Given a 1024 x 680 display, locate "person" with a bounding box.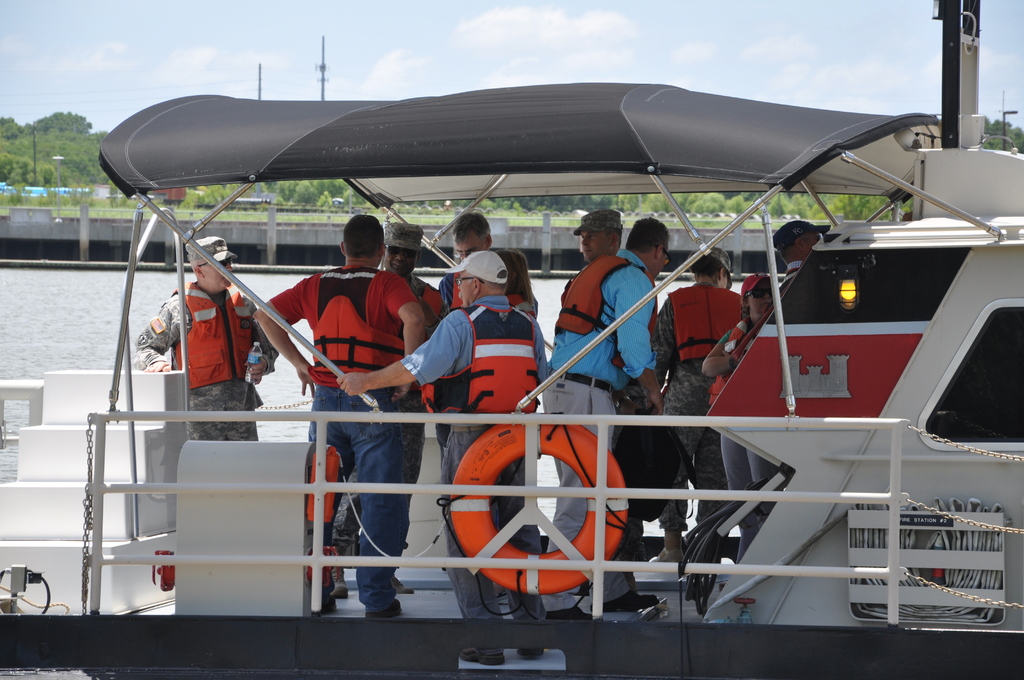
Located: <box>544,214,675,622</box>.
